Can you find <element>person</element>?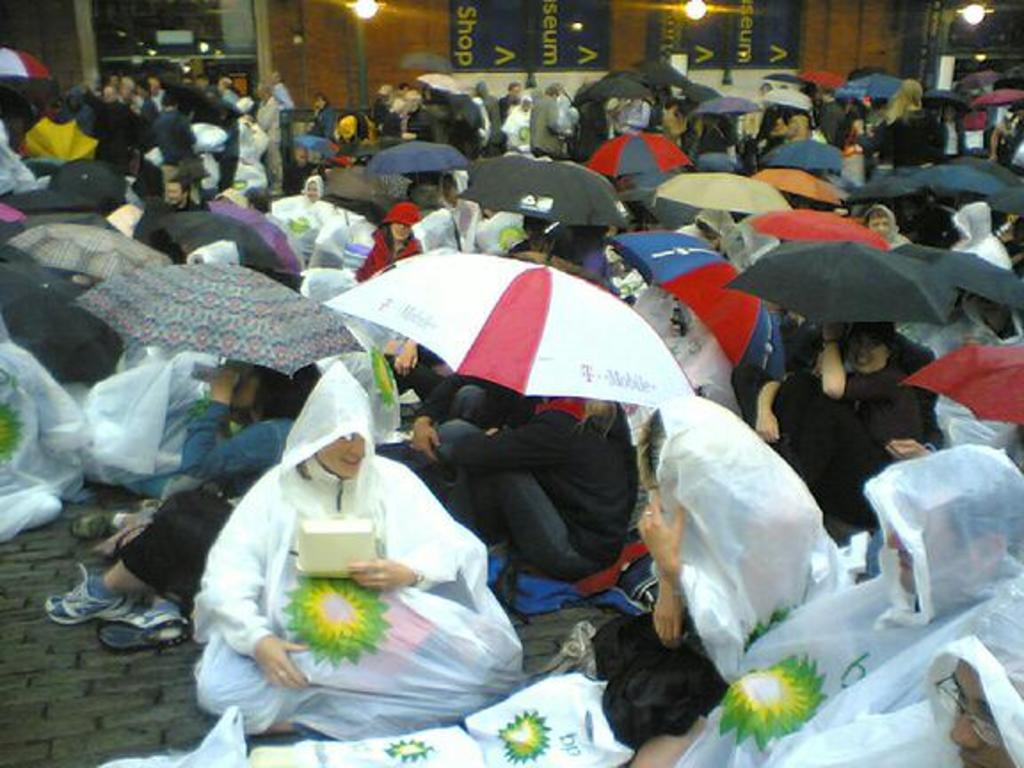
Yes, bounding box: [958,50,1022,123].
